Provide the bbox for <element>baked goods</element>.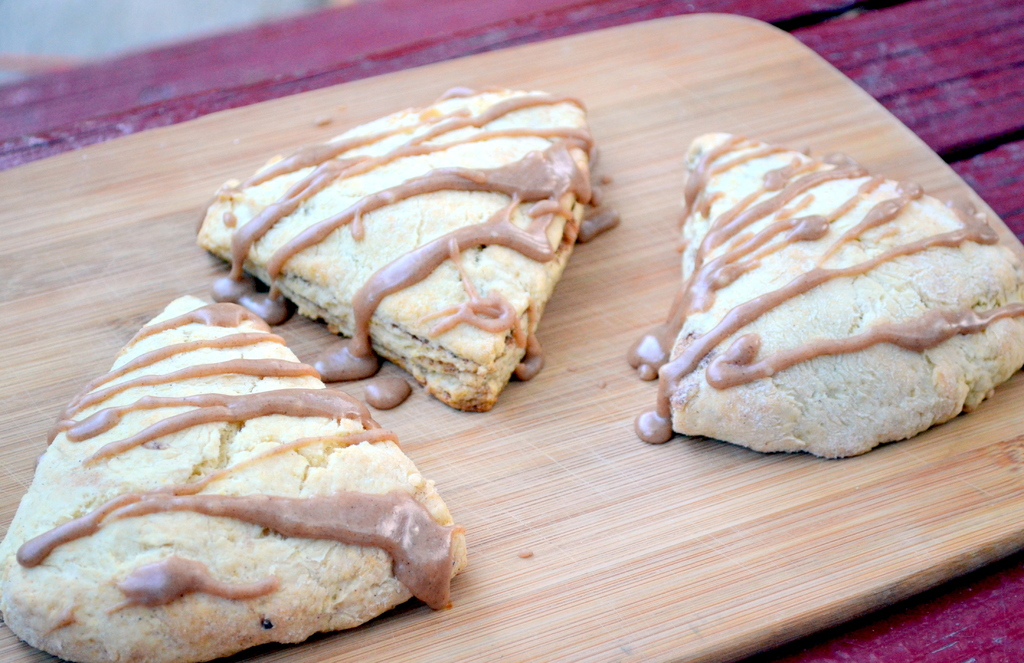
l=198, t=82, r=595, b=409.
